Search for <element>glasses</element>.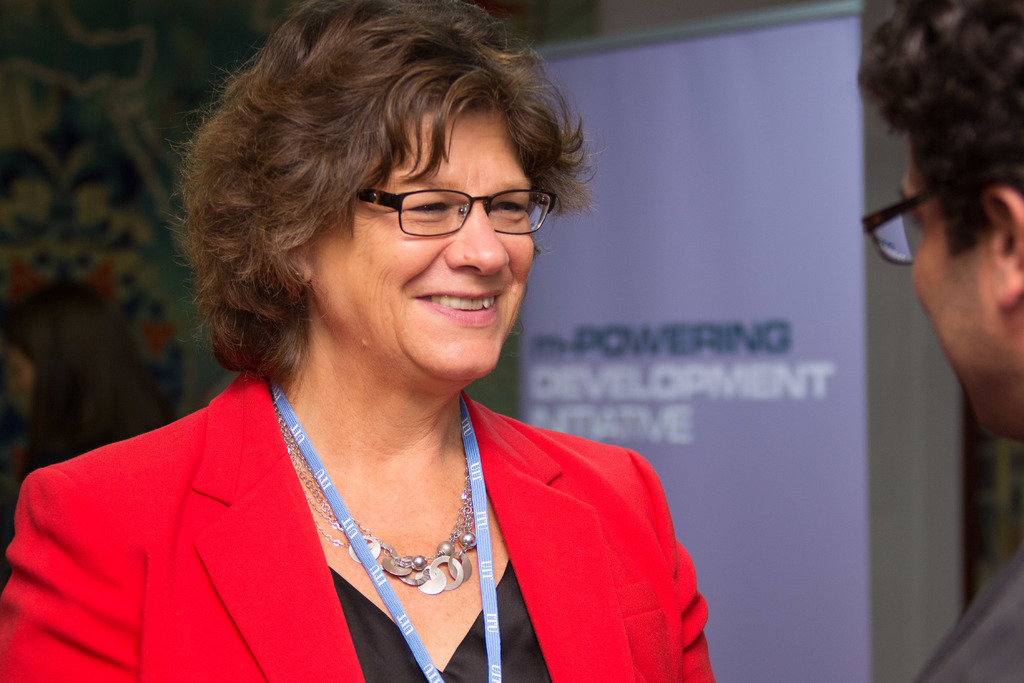
Found at locate(342, 172, 559, 237).
